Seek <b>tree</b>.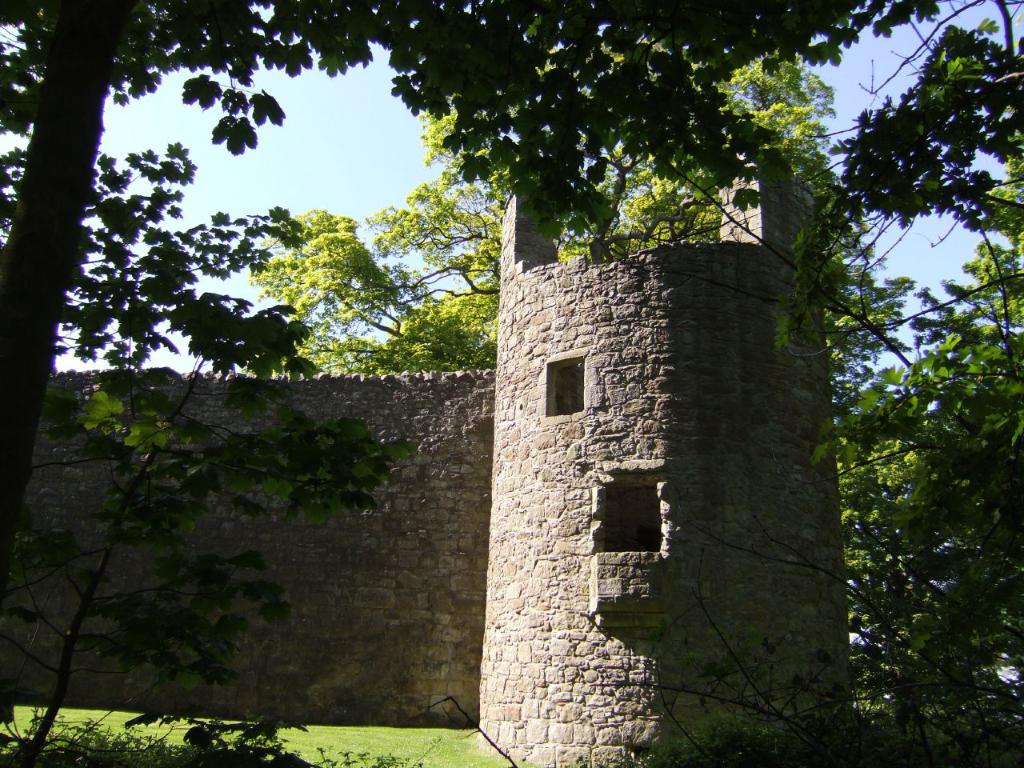
[0,0,918,767].
